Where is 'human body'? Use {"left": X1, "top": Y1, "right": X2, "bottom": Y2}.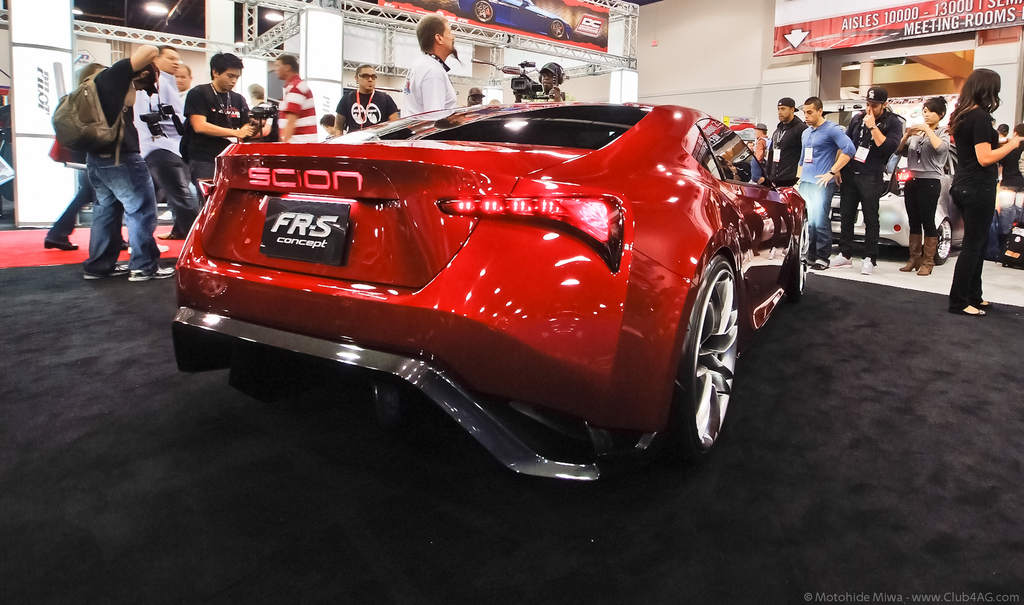
{"left": 832, "top": 111, "right": 906, "bottom": 275}.
